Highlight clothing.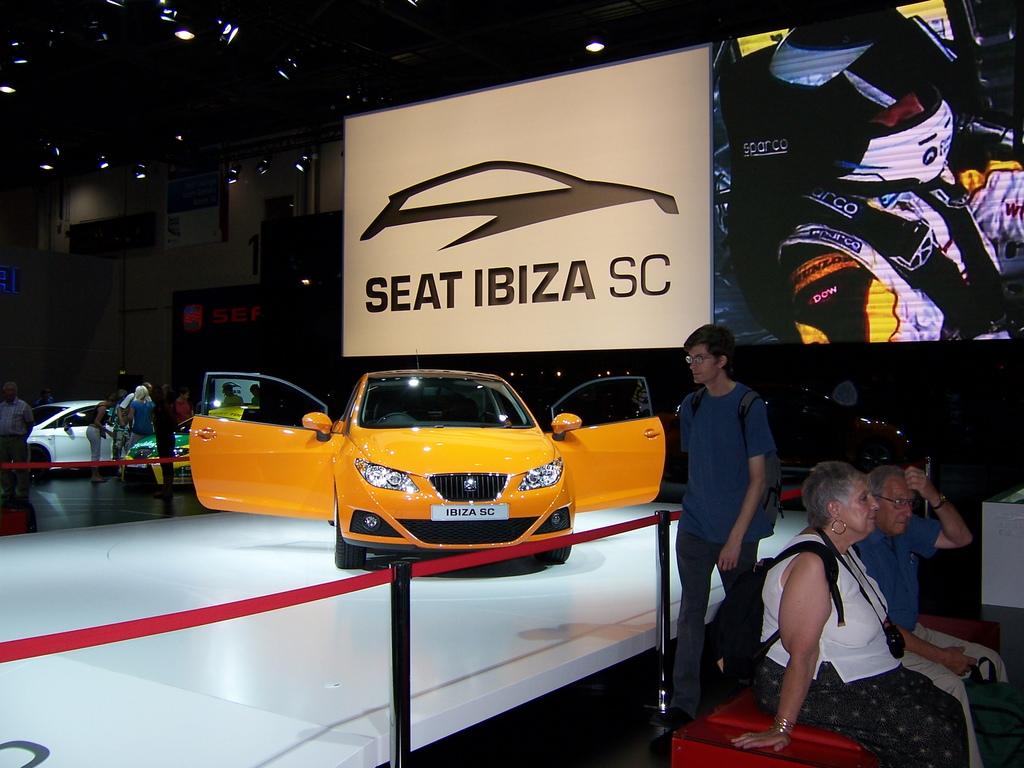
Highlighted region: box=[0, 392, 32, 506].
